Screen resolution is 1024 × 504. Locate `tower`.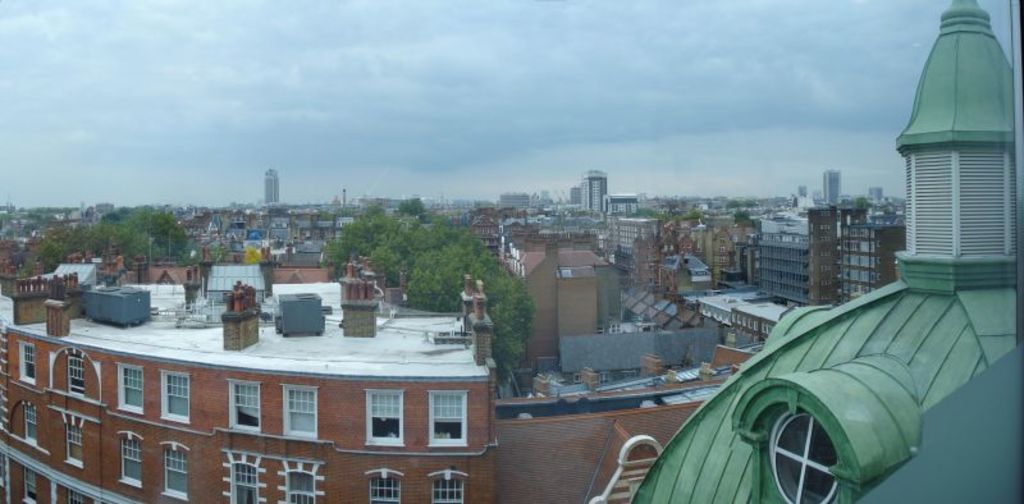
rect(261, 170, 280, 210).
